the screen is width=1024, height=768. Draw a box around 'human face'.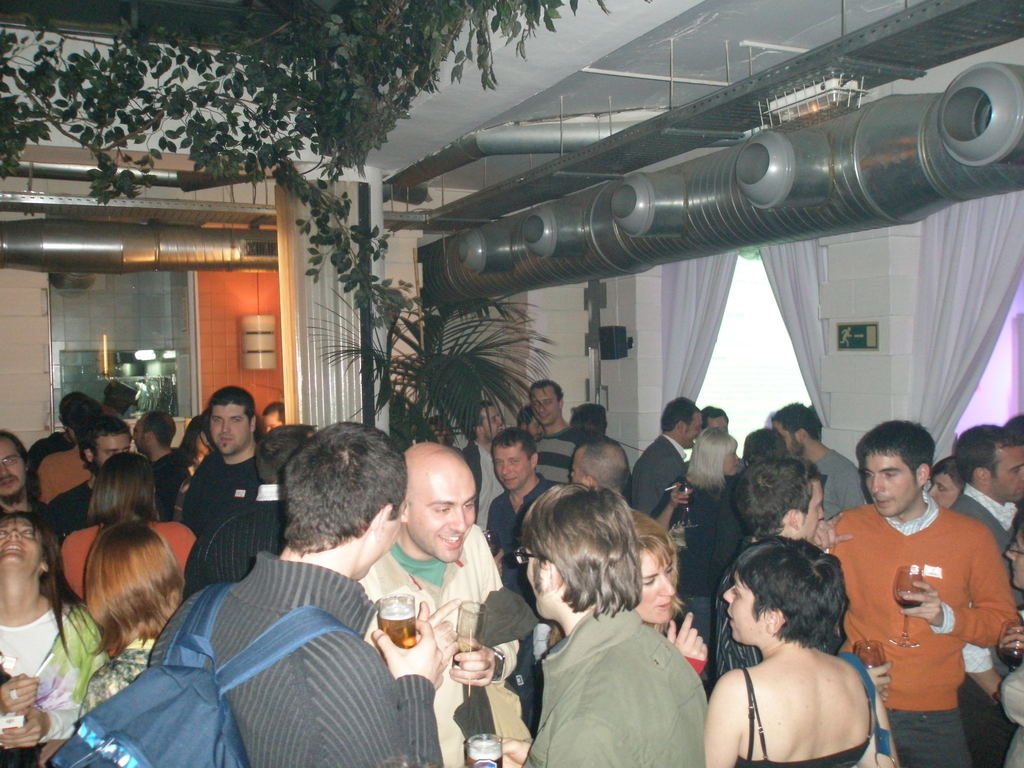
487 406 504 439.
